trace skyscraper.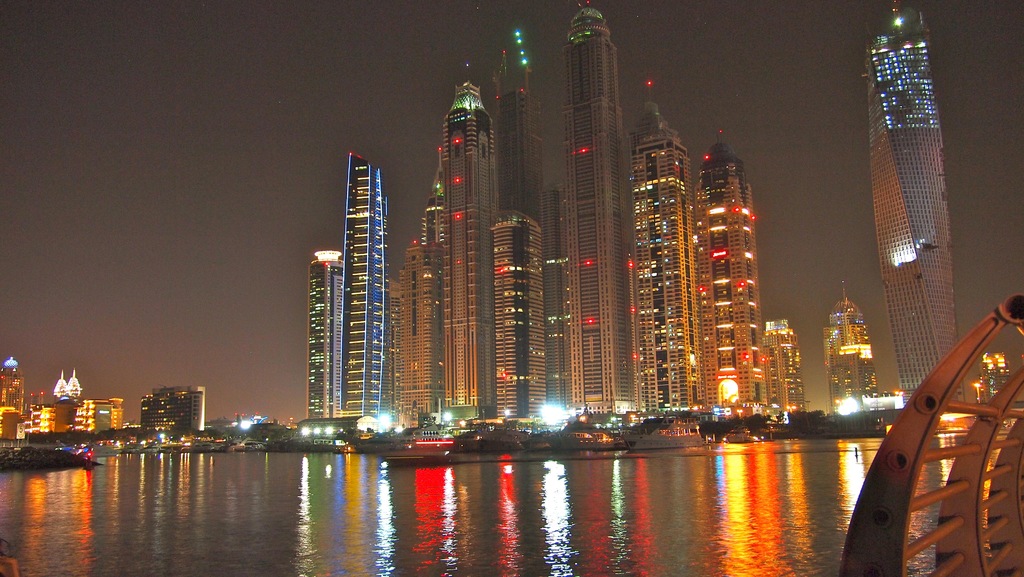
Traced to box(348, 144, 391, 423).
